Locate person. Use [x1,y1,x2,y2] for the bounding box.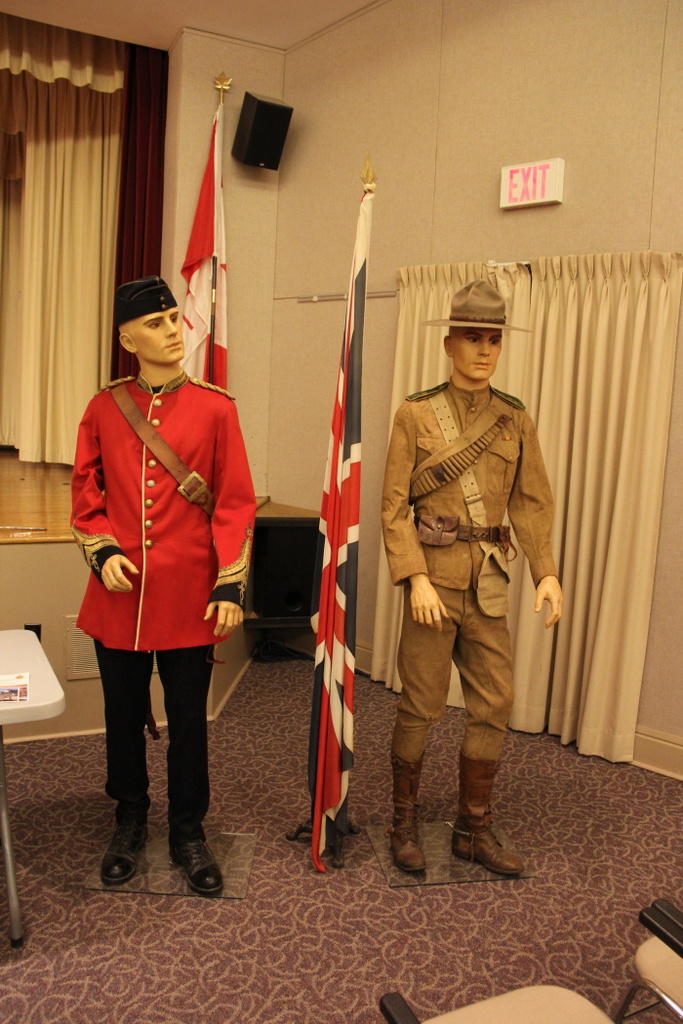
[72,273,260,894].
